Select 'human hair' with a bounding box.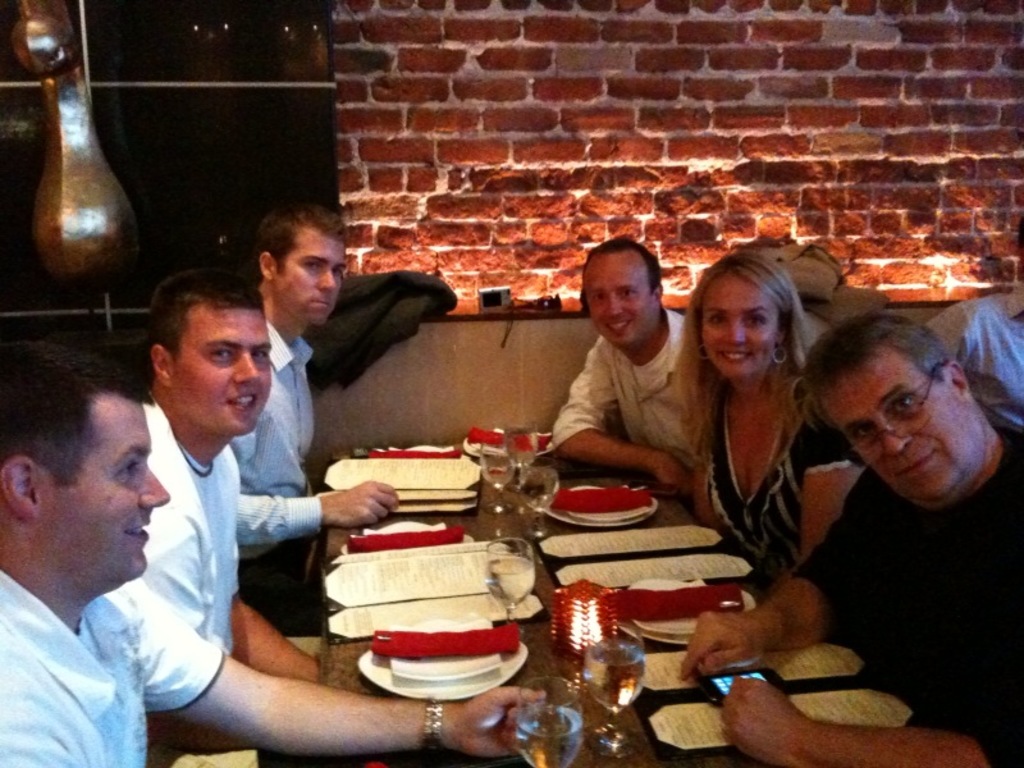
locate(690, 251, 819, 403).
